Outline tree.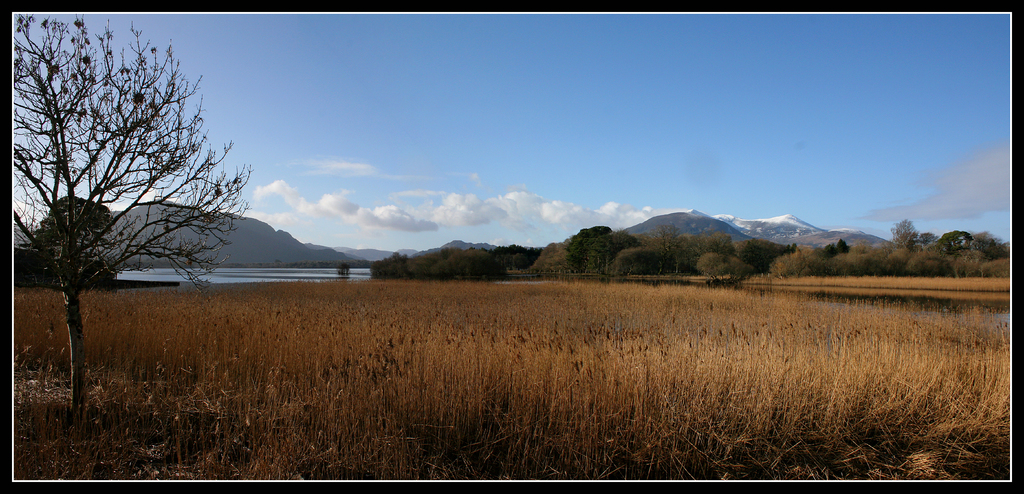
Outline: [left=26, top=0, right=231, bottom=397].
